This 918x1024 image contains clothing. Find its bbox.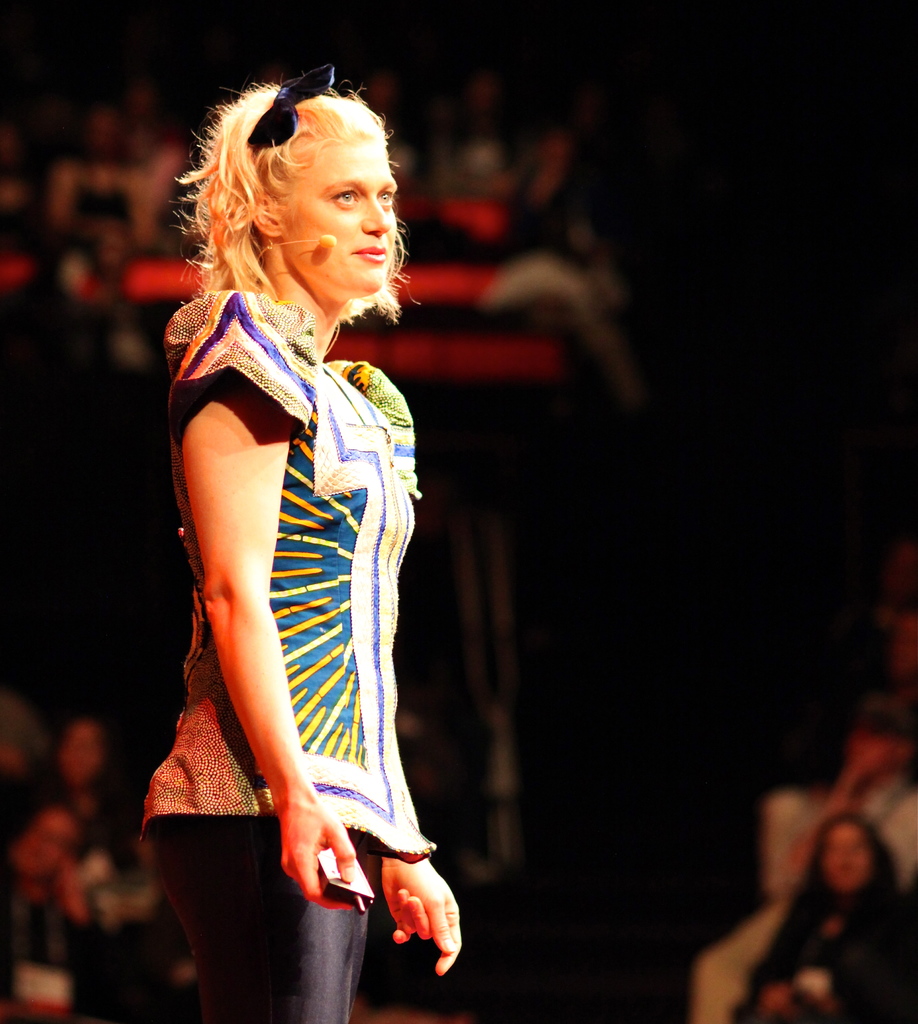
bbox(70, 788, 152, 878).
